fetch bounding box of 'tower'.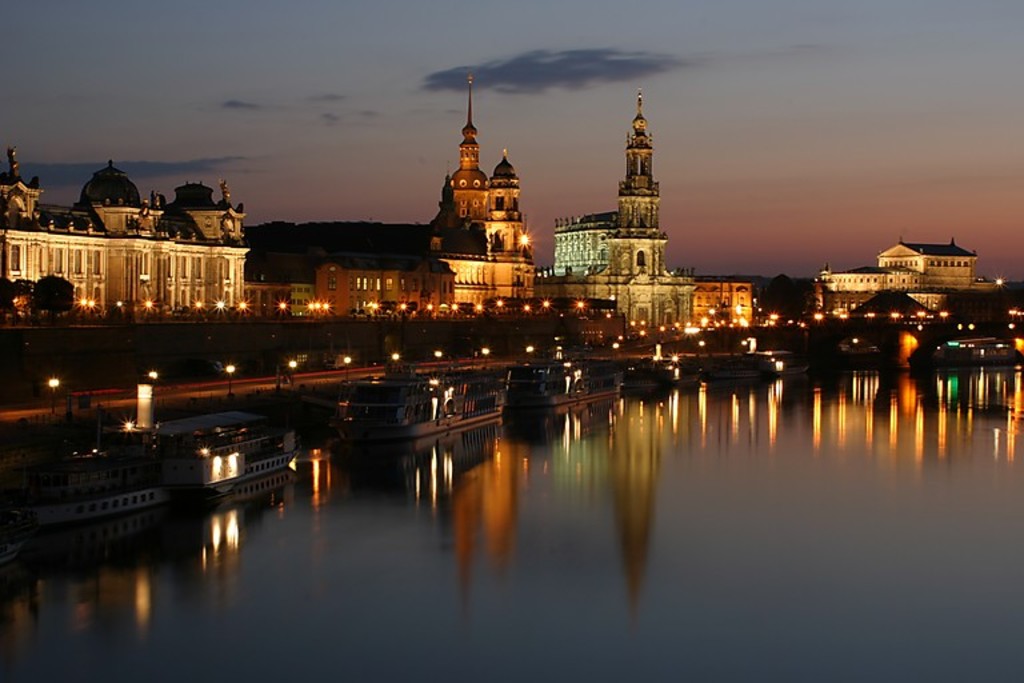
Bbox: BBox(492, 148, 517, 217).
